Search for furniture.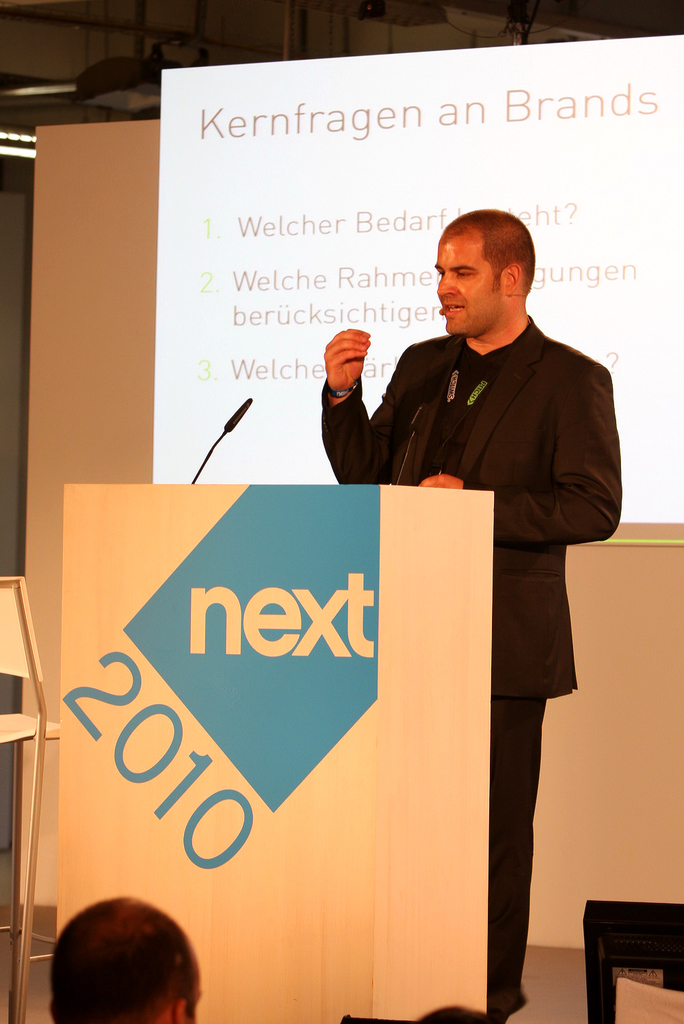
Found at [583,898,683,1023].
